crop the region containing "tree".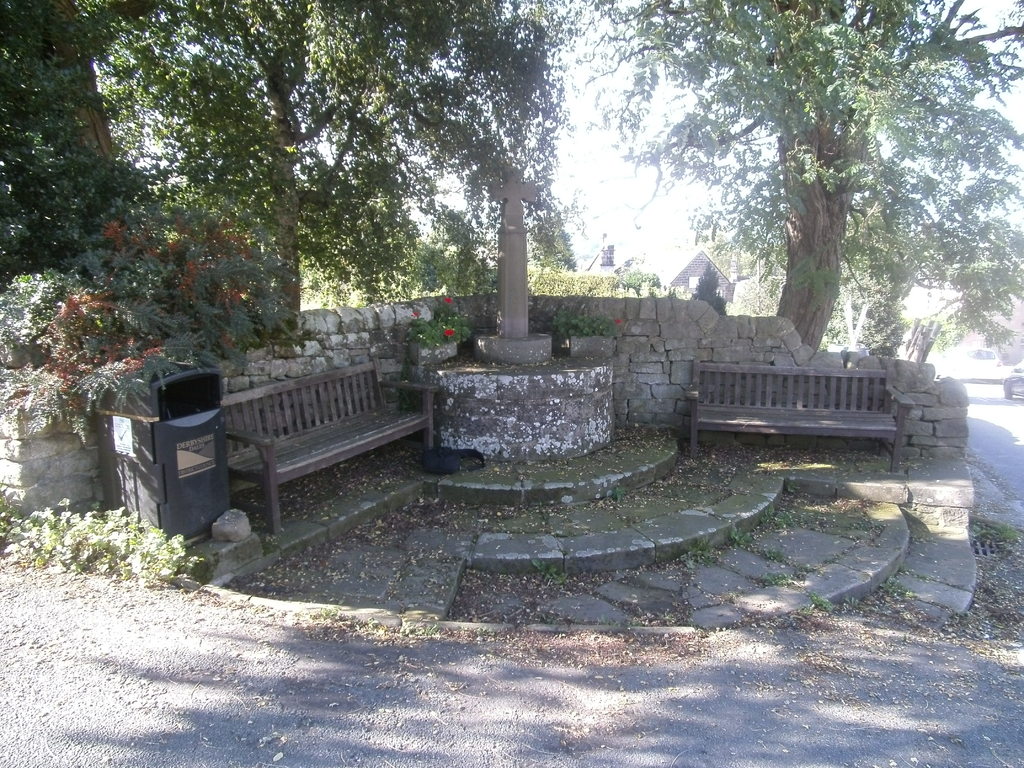
Crop region: rect(0, 0, 190, 273).
